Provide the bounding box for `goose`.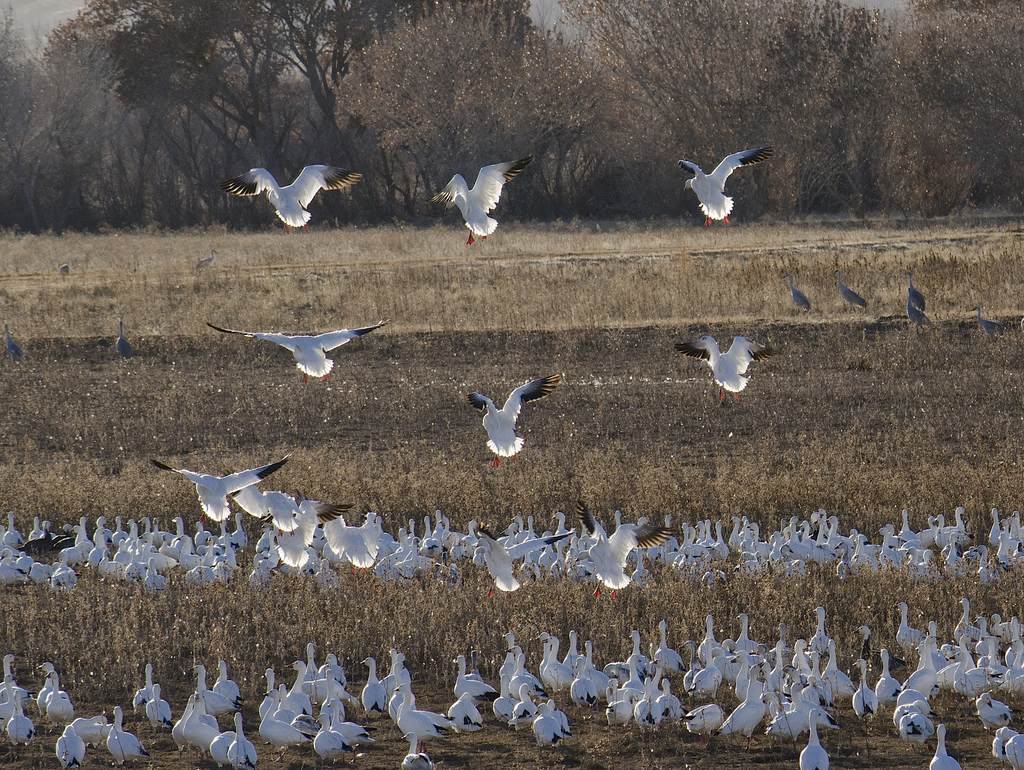
<box>905,299,934,333</box>.
